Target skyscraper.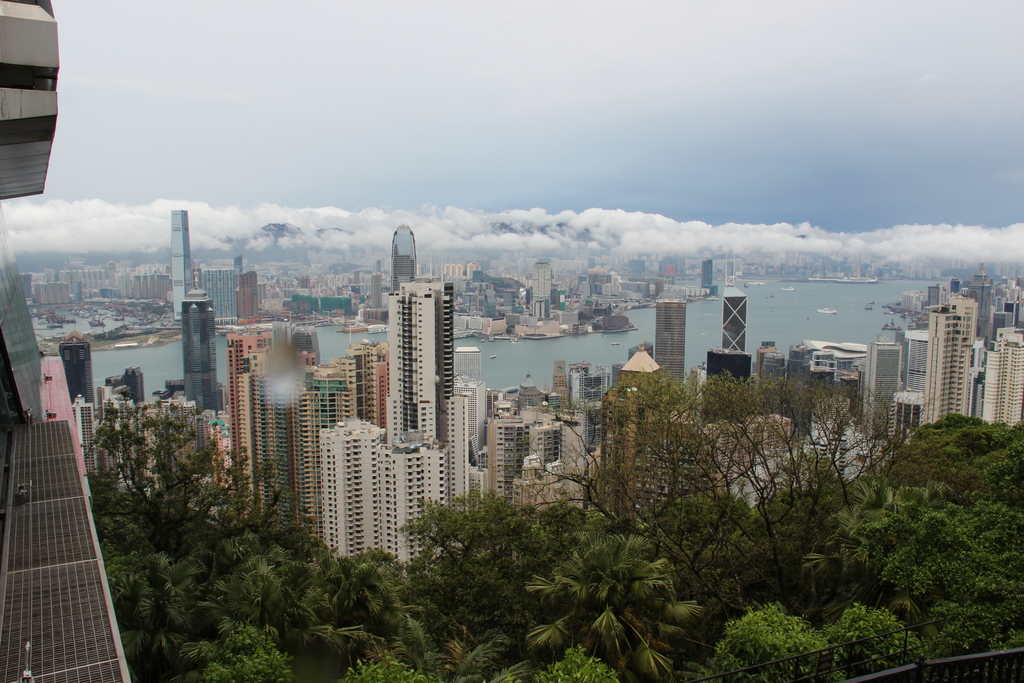
Target region: [721,279,751,360].
